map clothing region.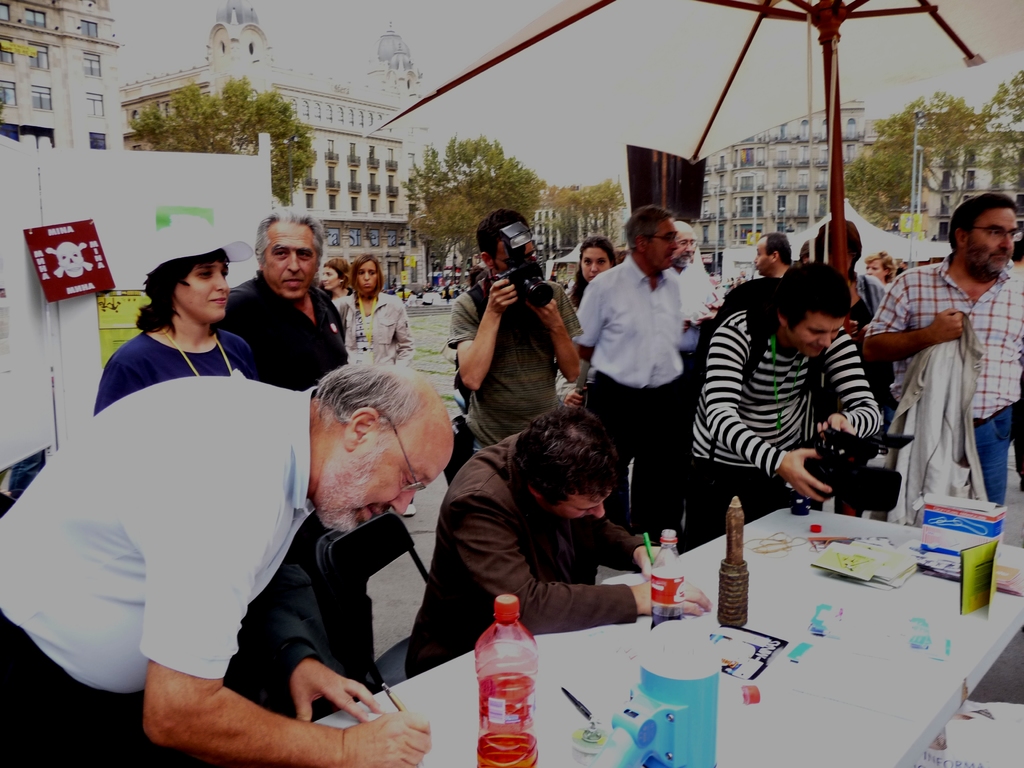
Mapped to crop(334, 292, 410, 364).
